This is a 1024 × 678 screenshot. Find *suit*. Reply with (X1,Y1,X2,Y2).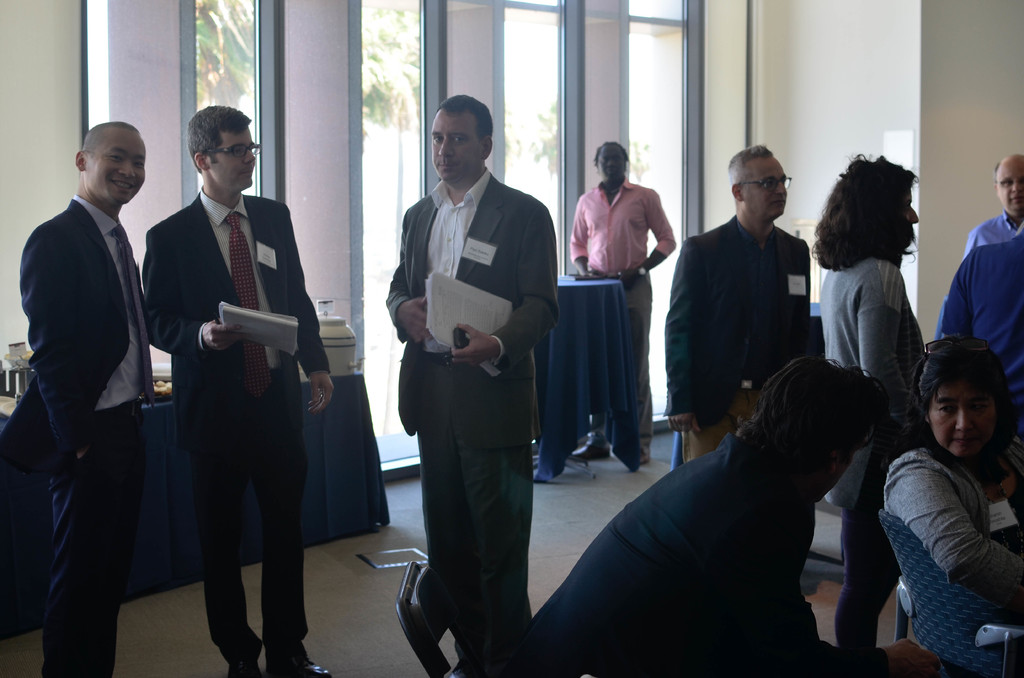
(660,213,812,428).
